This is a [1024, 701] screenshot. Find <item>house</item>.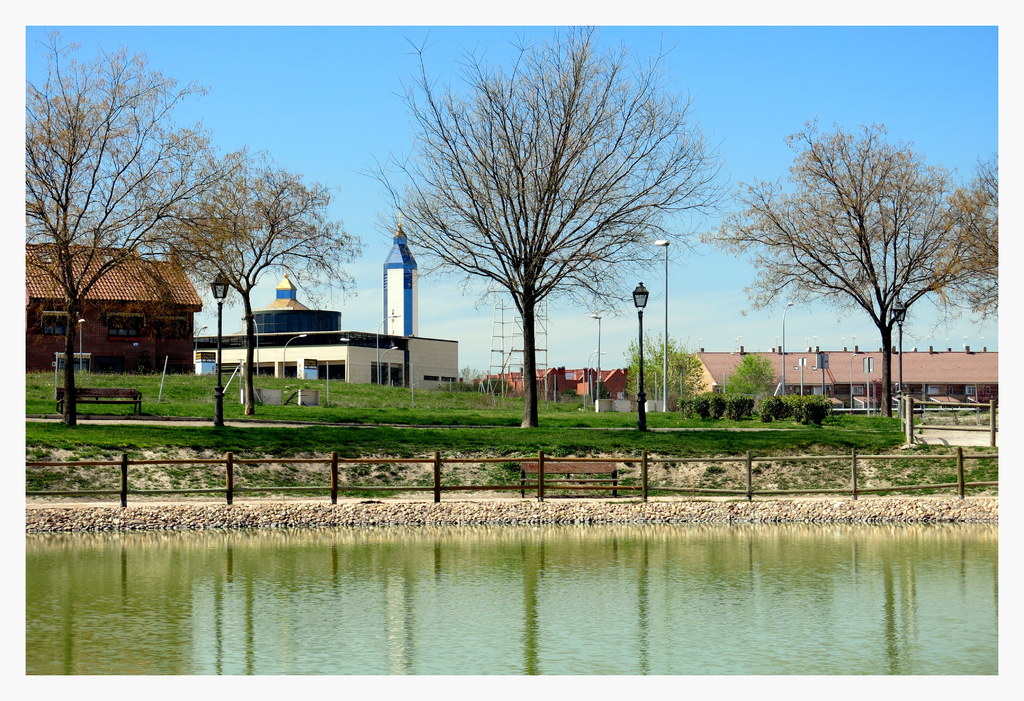
Bounding box: [left=19, top=243, right=201, bottom=373].
